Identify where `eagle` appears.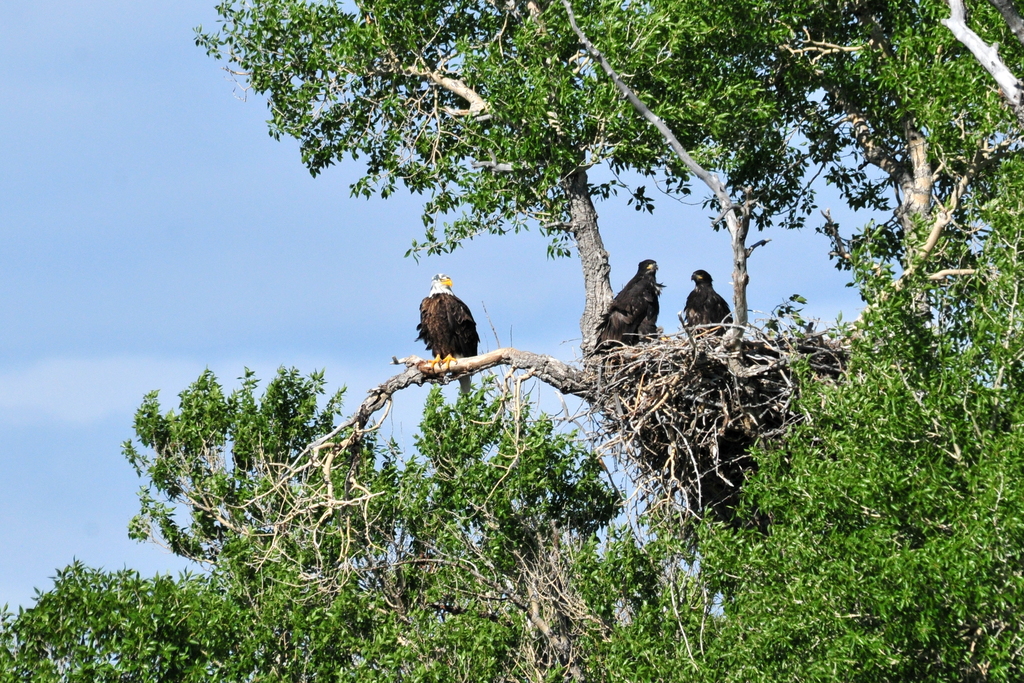
Appears at left=415, top=274, right=488, bottom=381.
